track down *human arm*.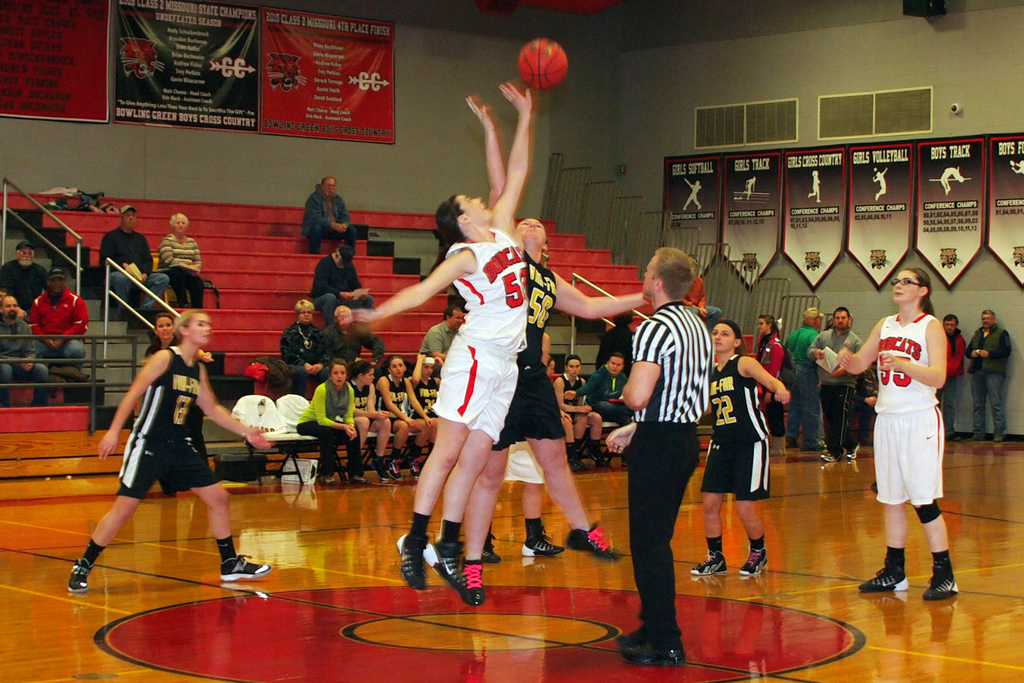
Tracked to (21,323,35,362).
